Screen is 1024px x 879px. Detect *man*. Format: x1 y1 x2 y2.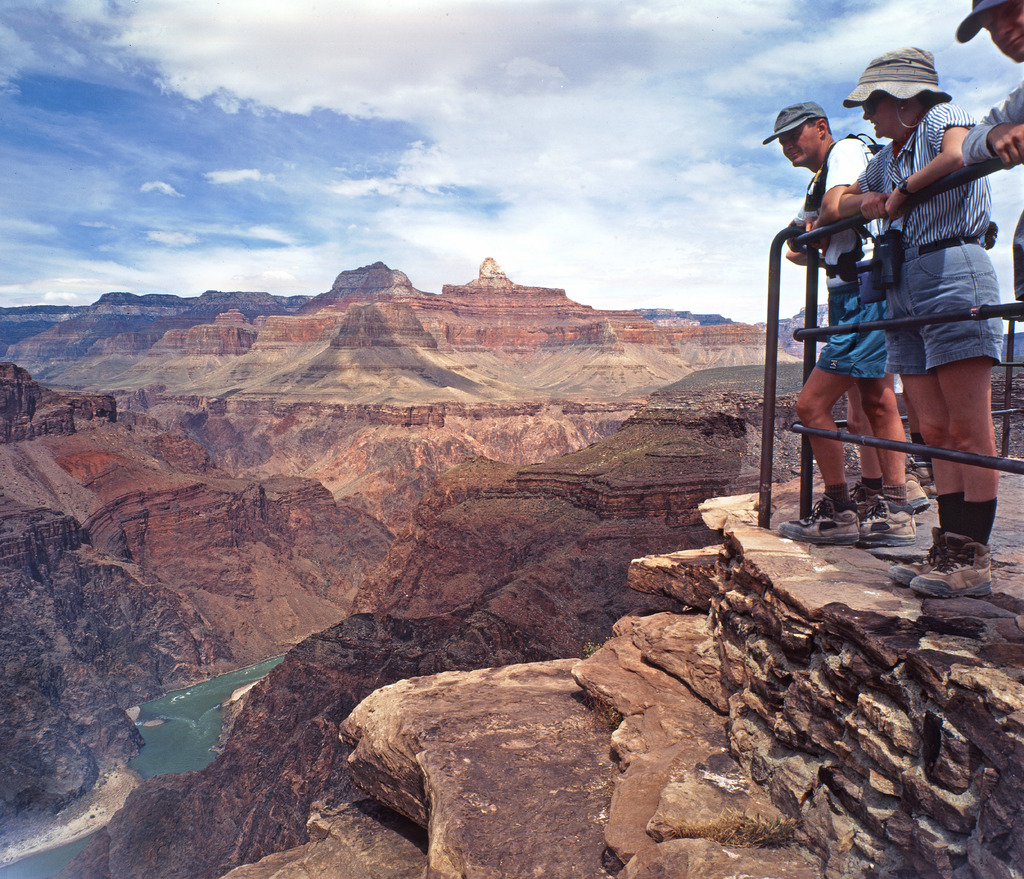
959 0 1023 298.
